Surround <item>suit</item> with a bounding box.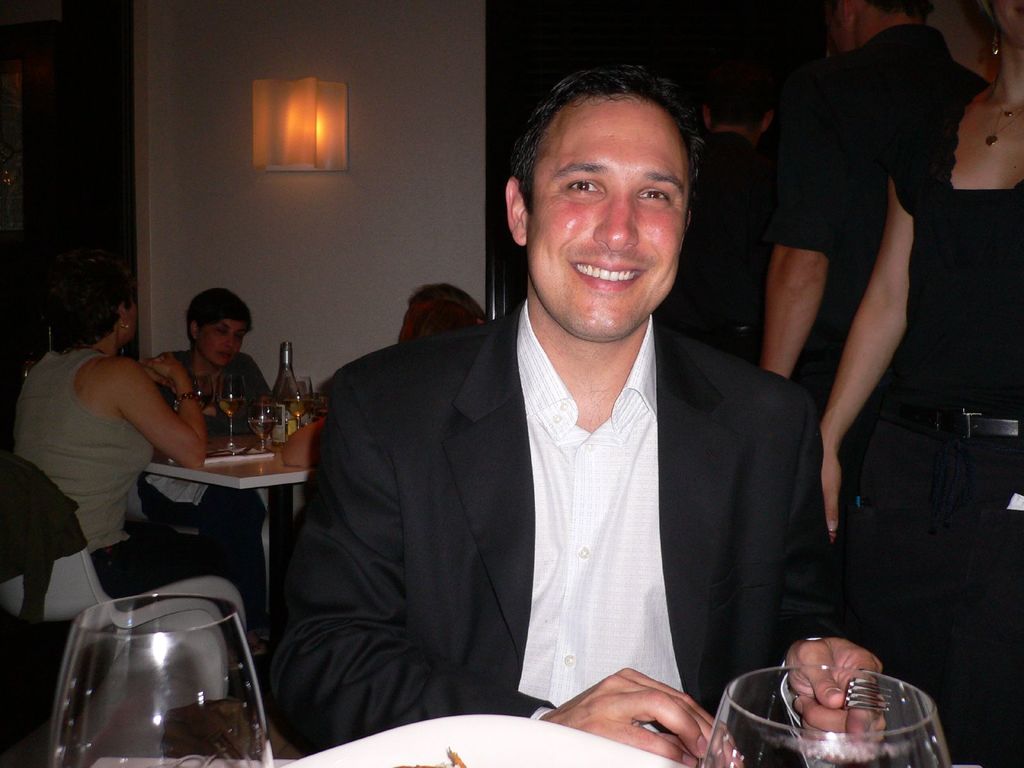
bbox=[281, 210, 812, 744].
